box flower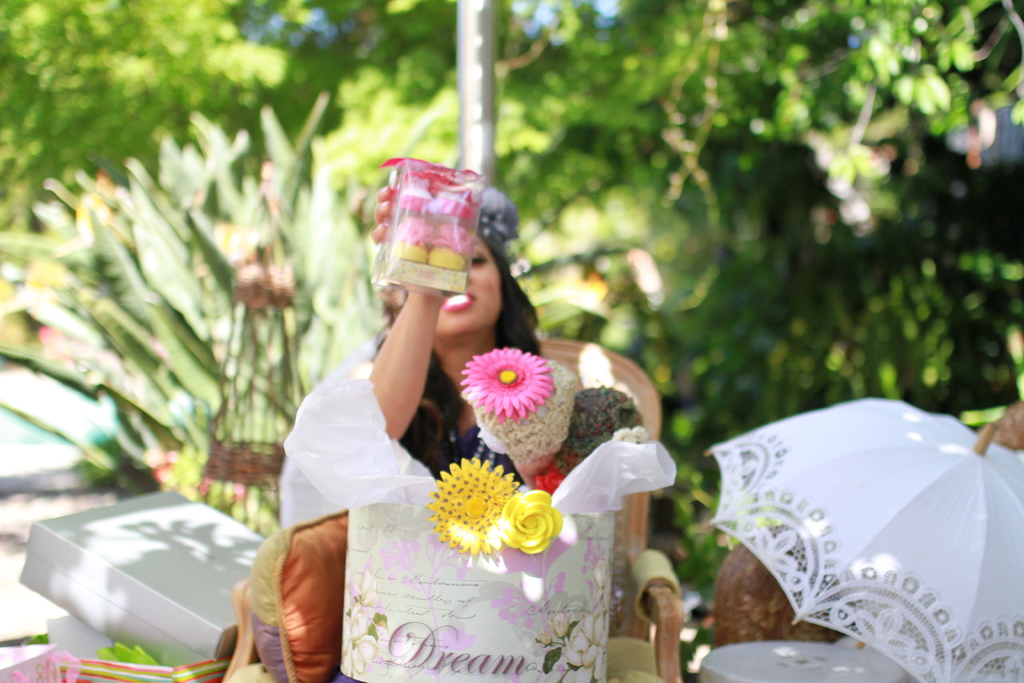
{"x1": 461, "y1": 349, "x2": 556, "y2": 424}
